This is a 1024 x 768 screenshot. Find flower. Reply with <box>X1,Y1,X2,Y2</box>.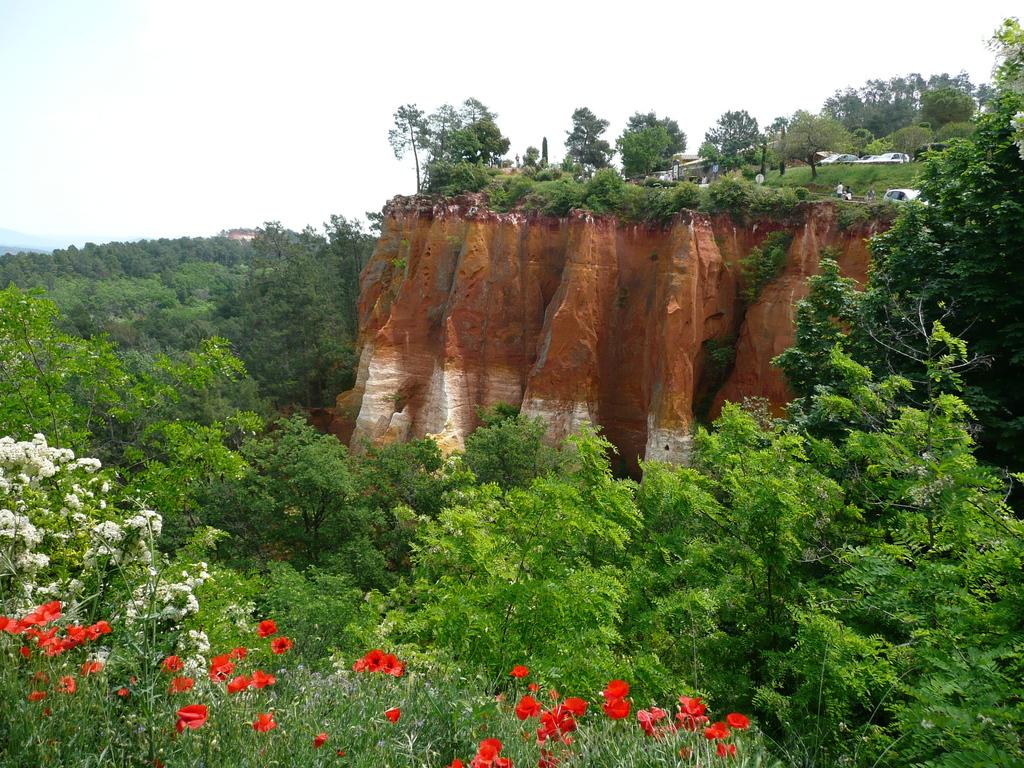
<box>515,691,539,725</box>.
